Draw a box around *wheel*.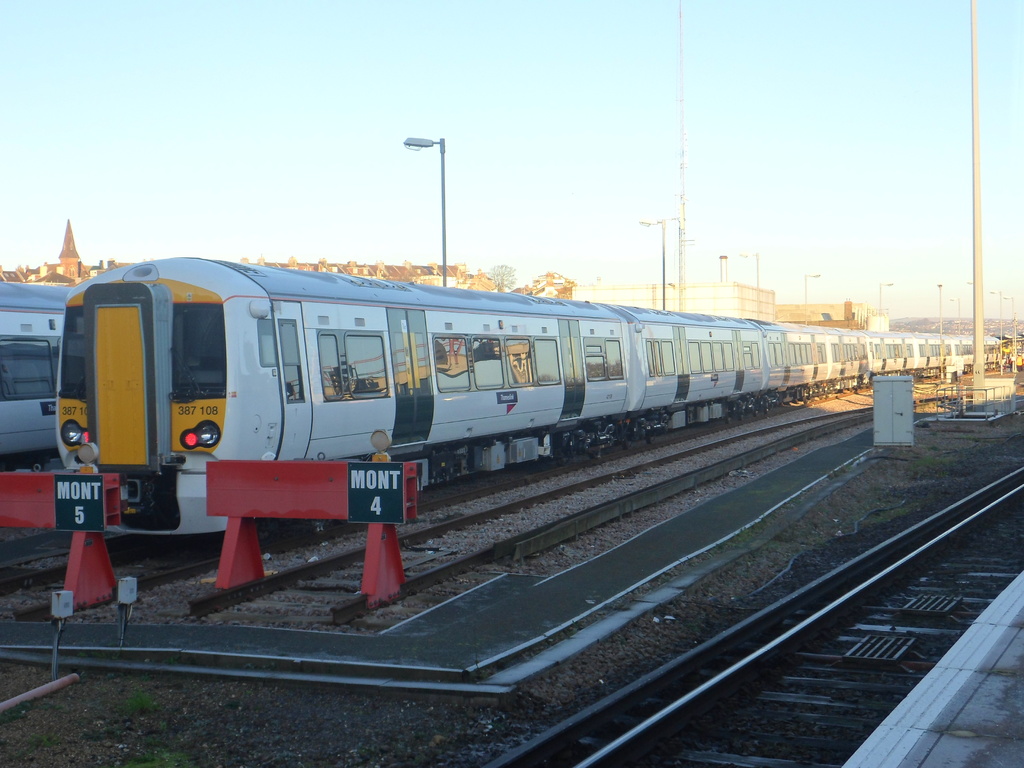
(x1=817, y1=387, x2=824, y2=400).
